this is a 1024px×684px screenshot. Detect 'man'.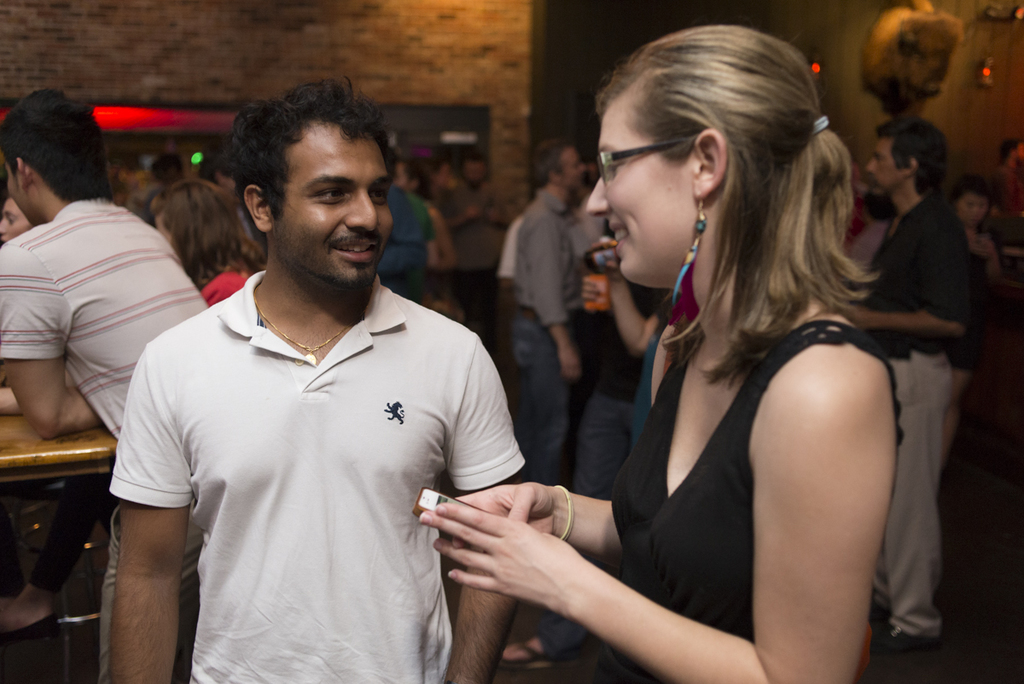
[x1=457, y1=157, x2=503, y2=231].
